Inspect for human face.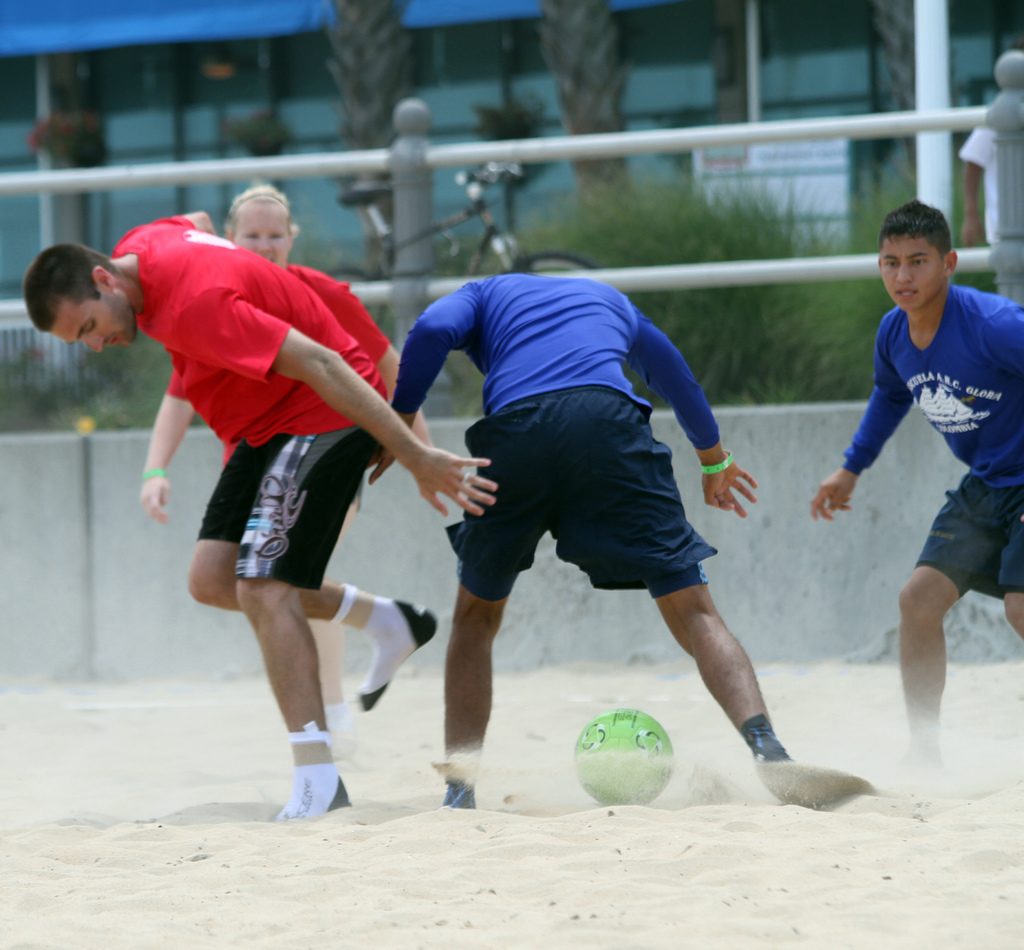
Inspection: l=47, t=296, r=130, b=347.
